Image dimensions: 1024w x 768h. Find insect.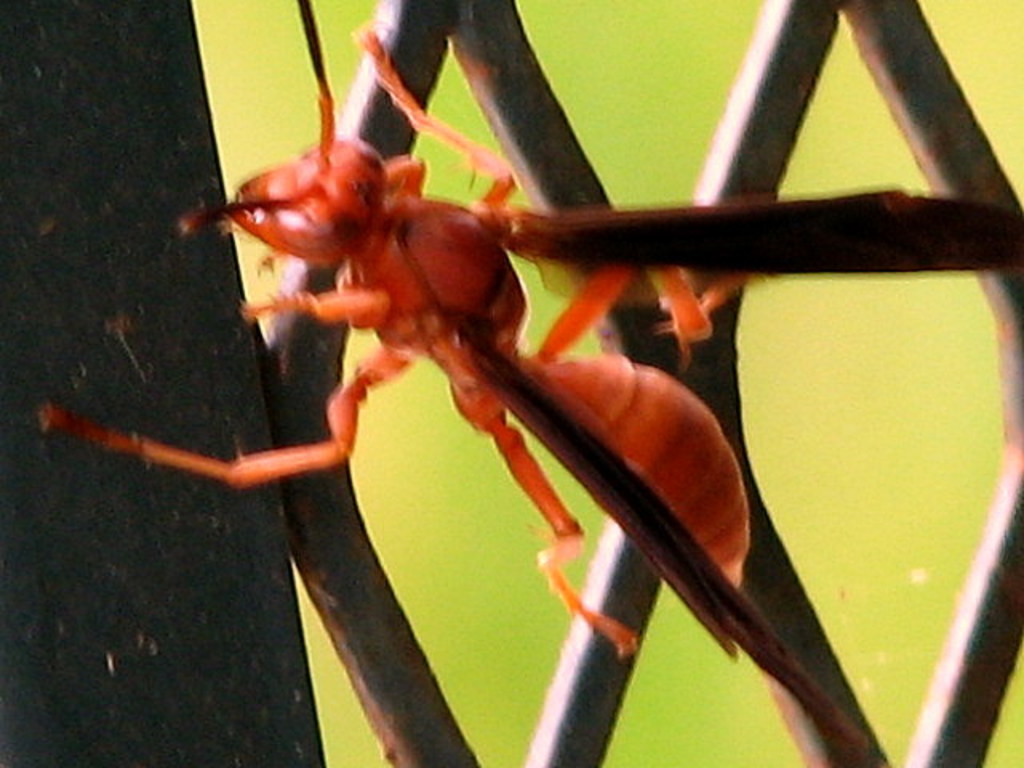
region(35, 0, 909, 661).
